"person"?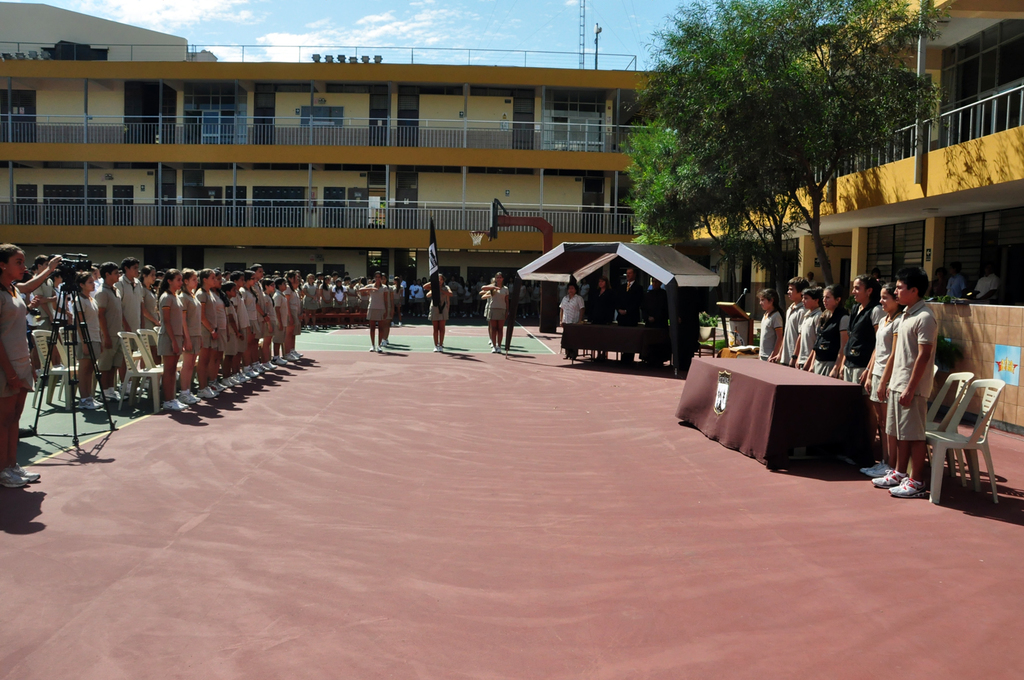
crop(885, 260, 959, 486)
